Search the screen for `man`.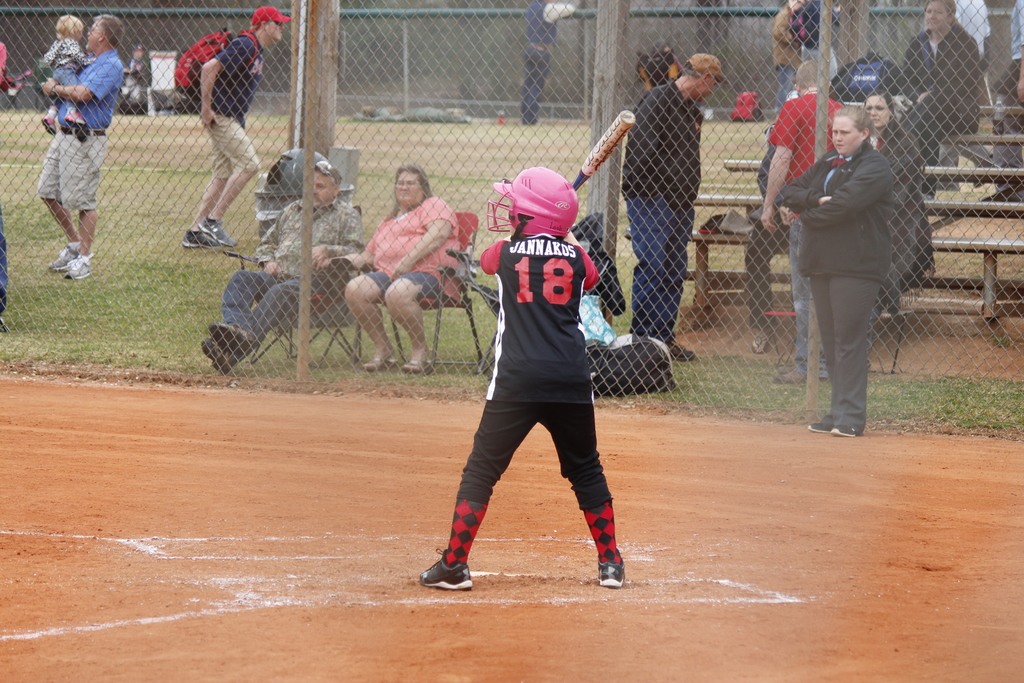
Found at [182, 0, 287, 245].
